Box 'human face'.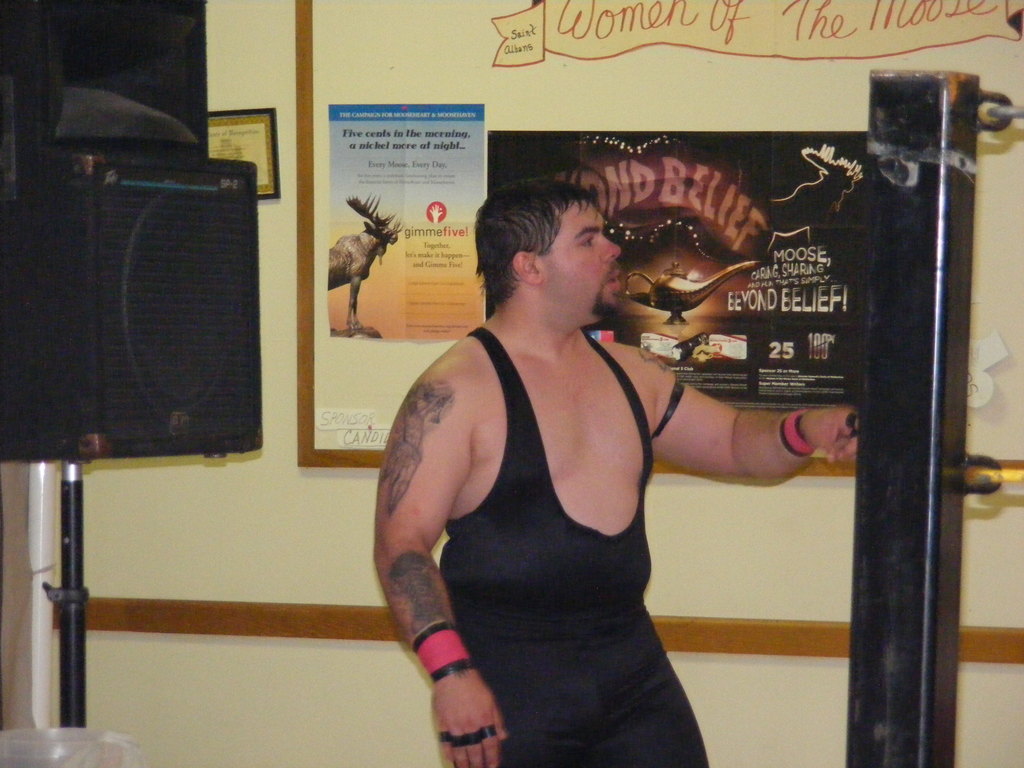
Rect(541, 198, 623, 324).
